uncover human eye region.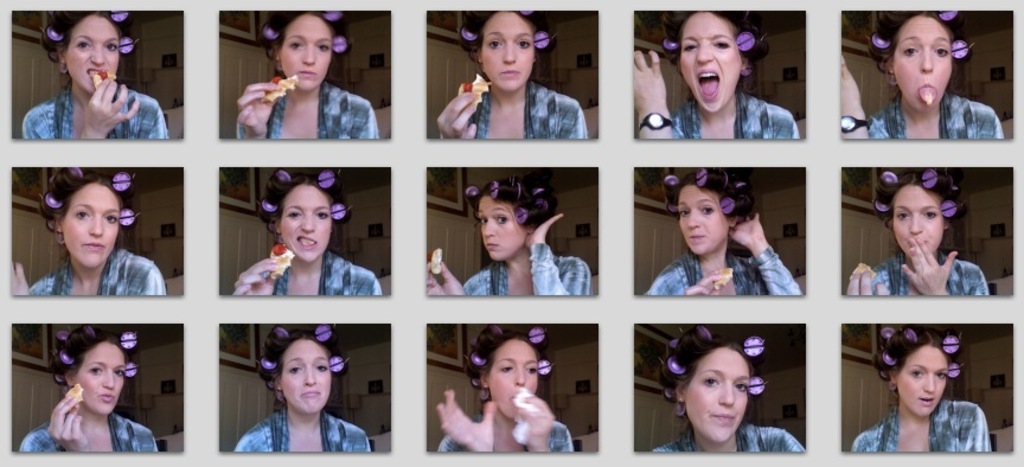
Uncovered: l=935, t=370, r=946, b=379.
